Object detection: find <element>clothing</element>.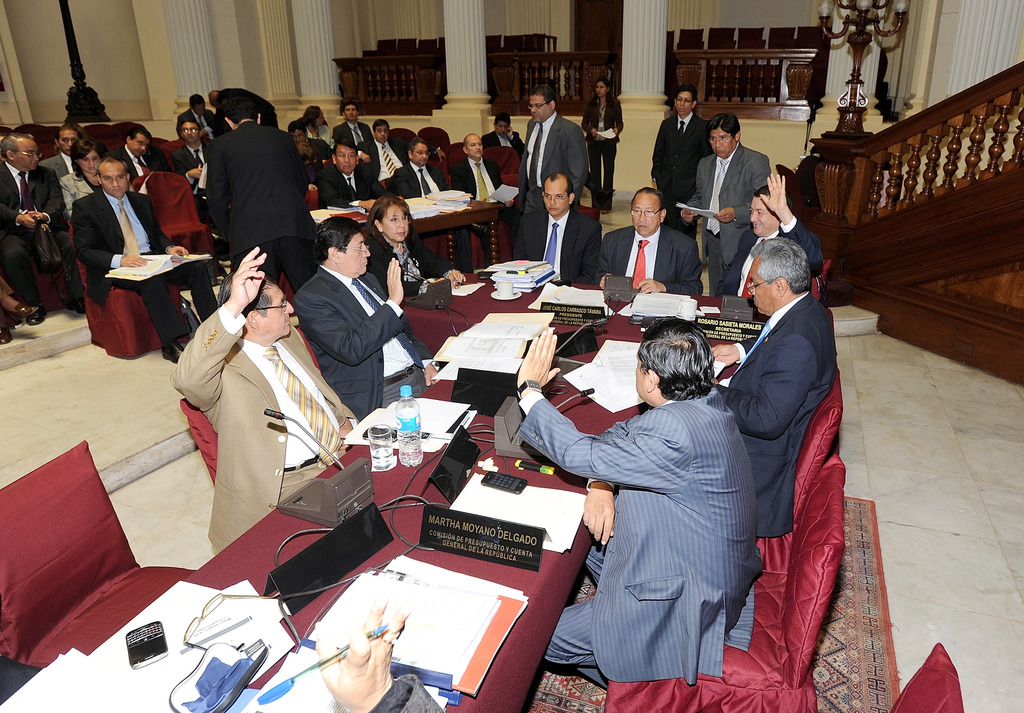
crop(361, 138, 406, 181).
